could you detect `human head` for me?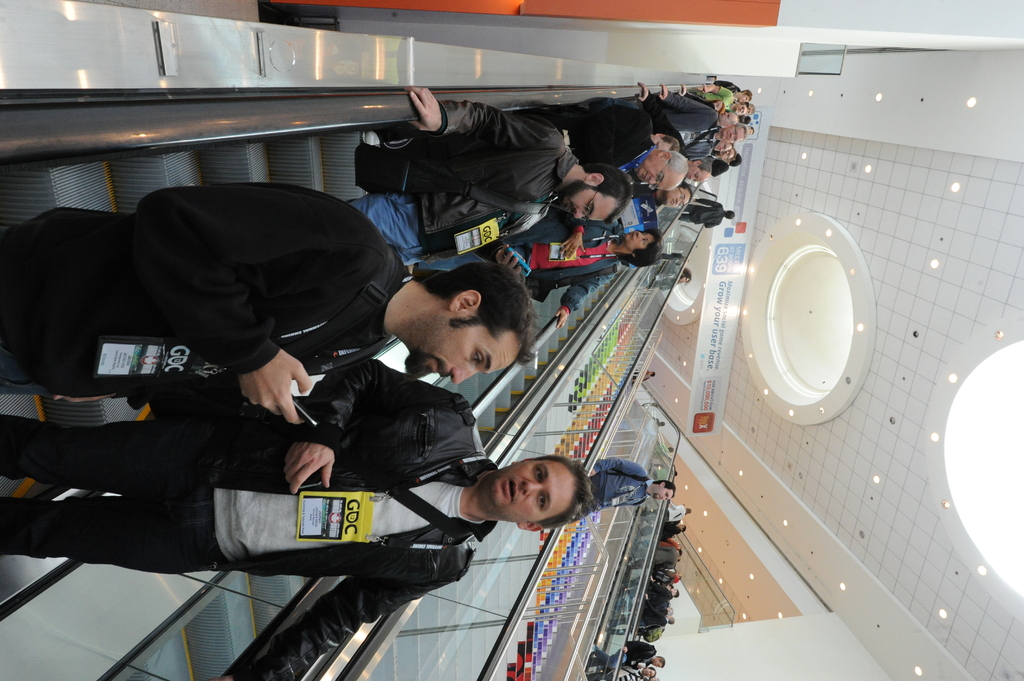
Detection result: 684/156/710/182.
